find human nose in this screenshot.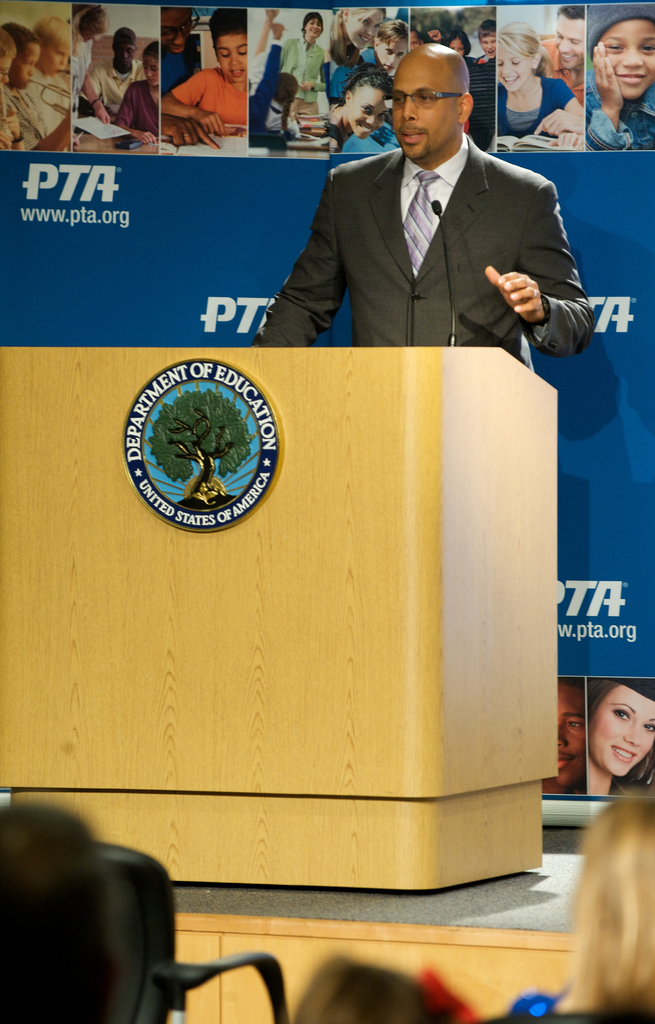
The bounding box for human nose is Rect(368, 27, 376, 39).
